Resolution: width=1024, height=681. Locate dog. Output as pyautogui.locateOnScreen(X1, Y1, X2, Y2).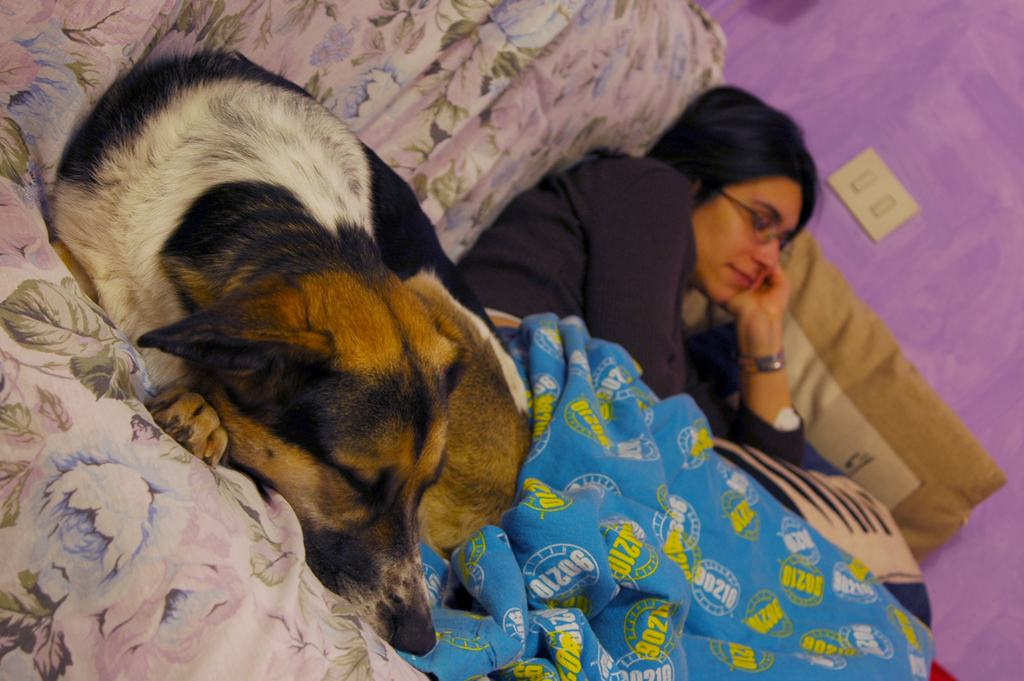
pyautogui.locateOnScreen(40, 46, 530, 658).
